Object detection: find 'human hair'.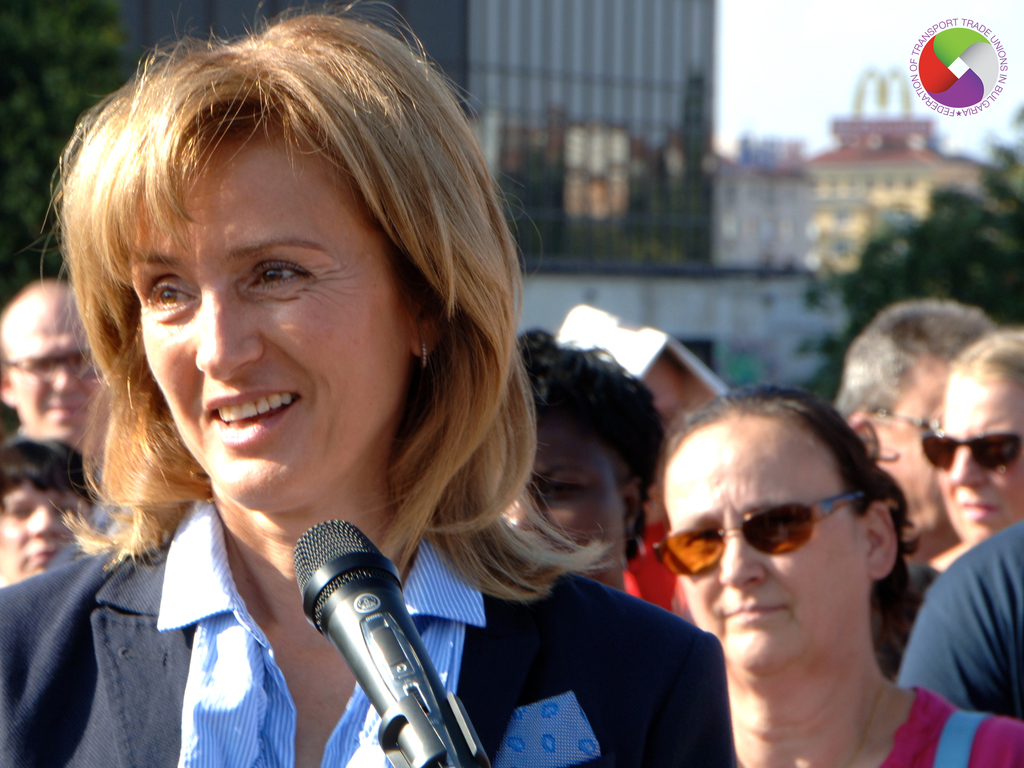
BBox(946, 328, 1023, 389).
